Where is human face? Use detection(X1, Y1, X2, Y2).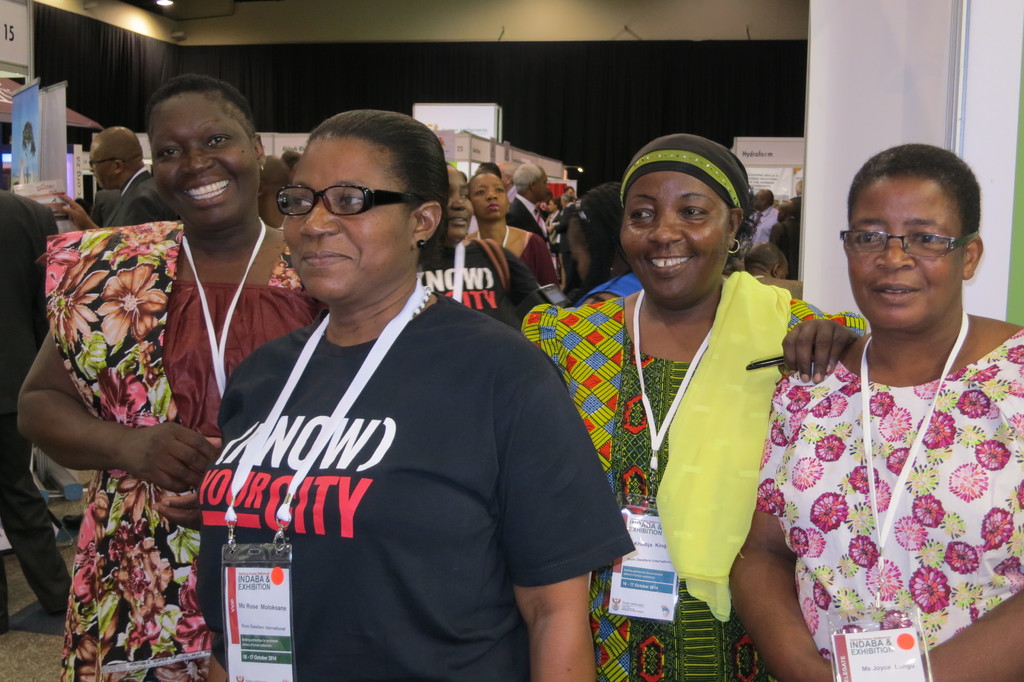
detection(444, 161, 474, 238).
